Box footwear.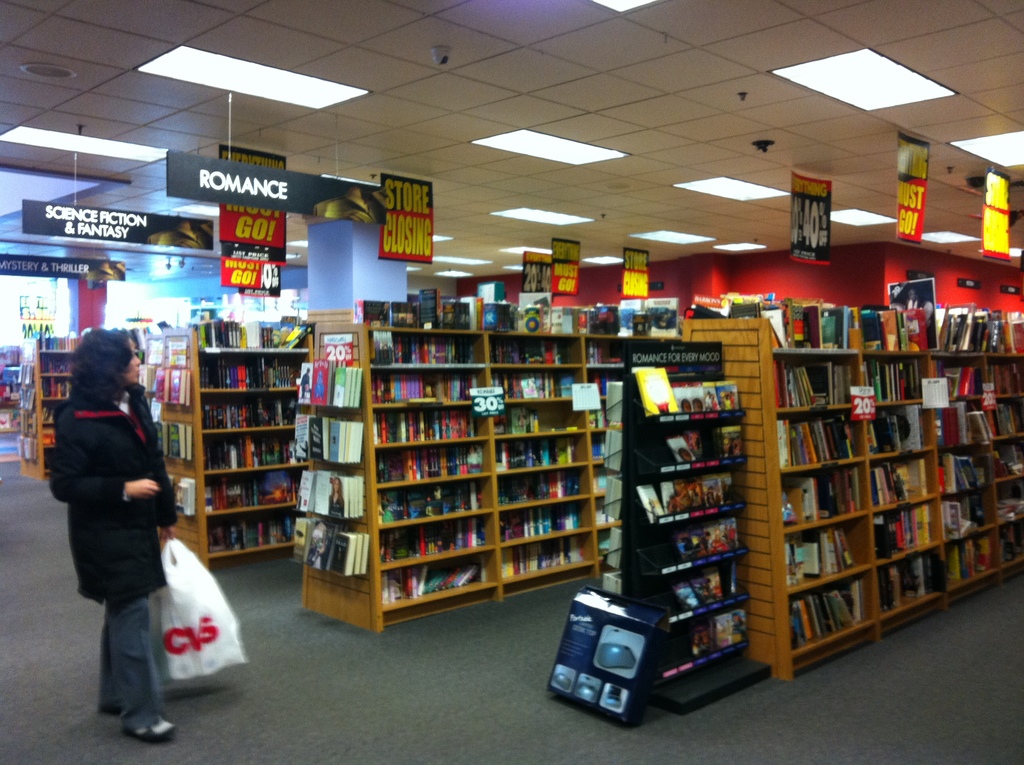
x1=122, y1=713, x2=175, y2=739.
